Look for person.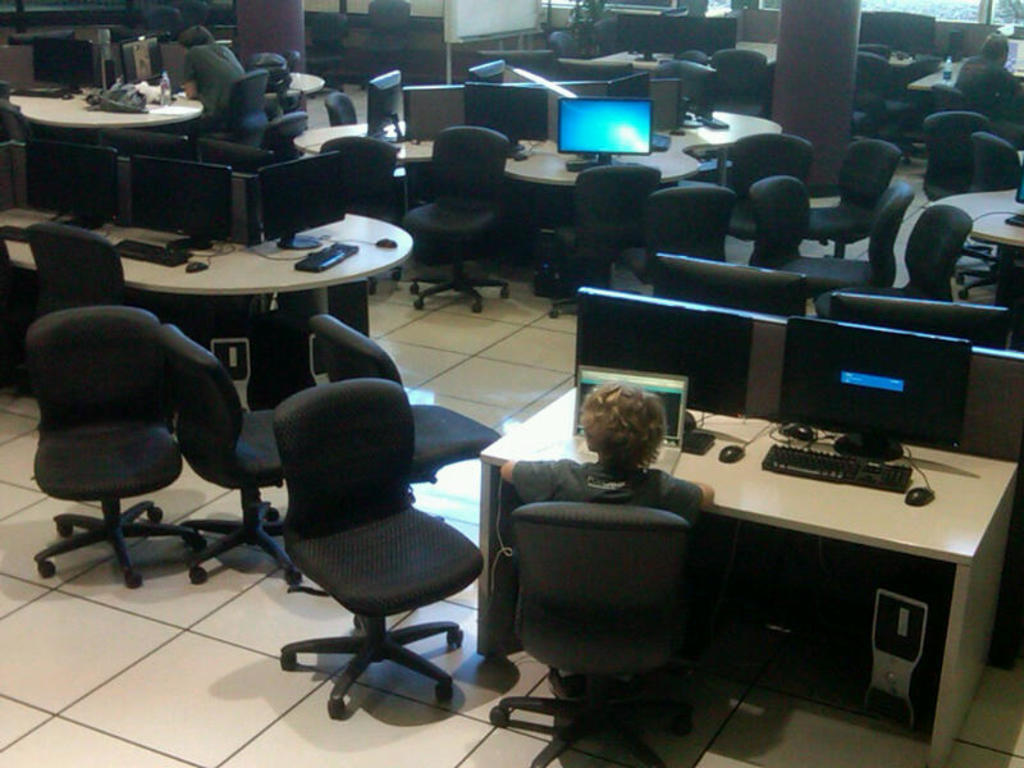
Found: crop(177, 24, 242, 122).
